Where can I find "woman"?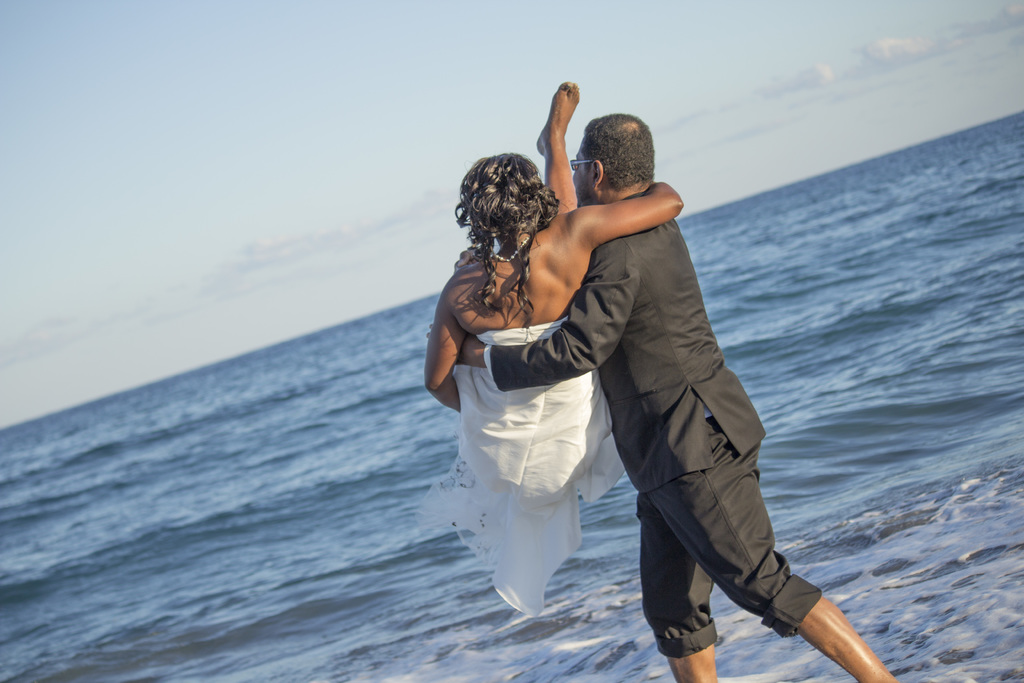
You can find it at [x1=424, y1=151, x2=705, y2=631].
